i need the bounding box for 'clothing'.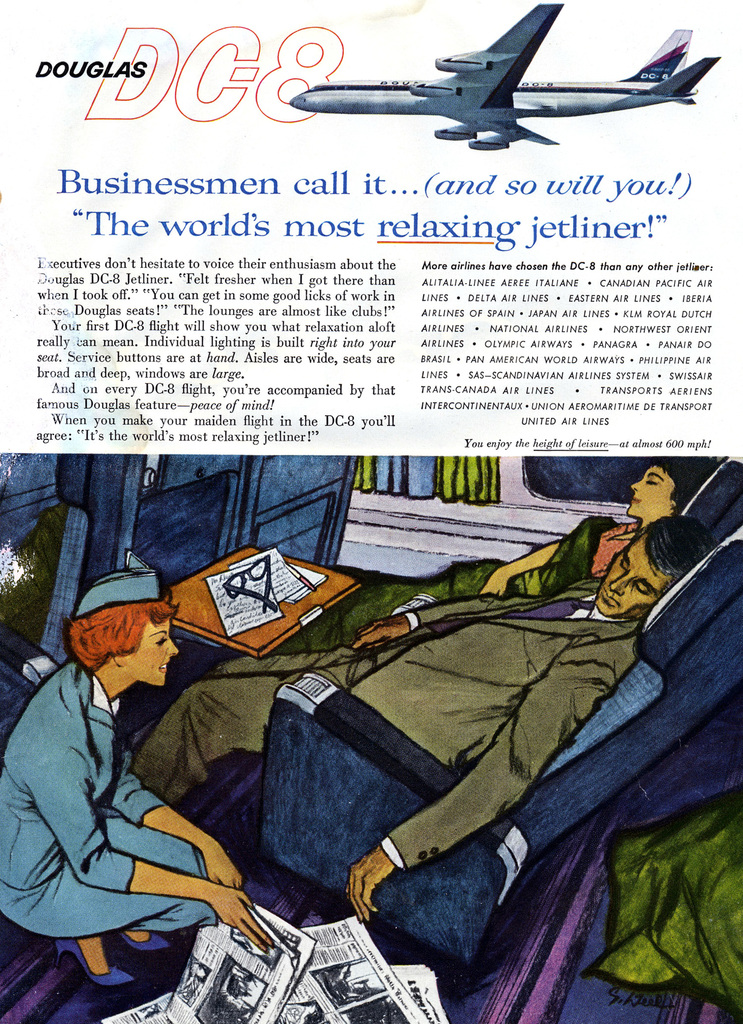
Here it is: x1=127 y1=573 x2=637 y2=897.
